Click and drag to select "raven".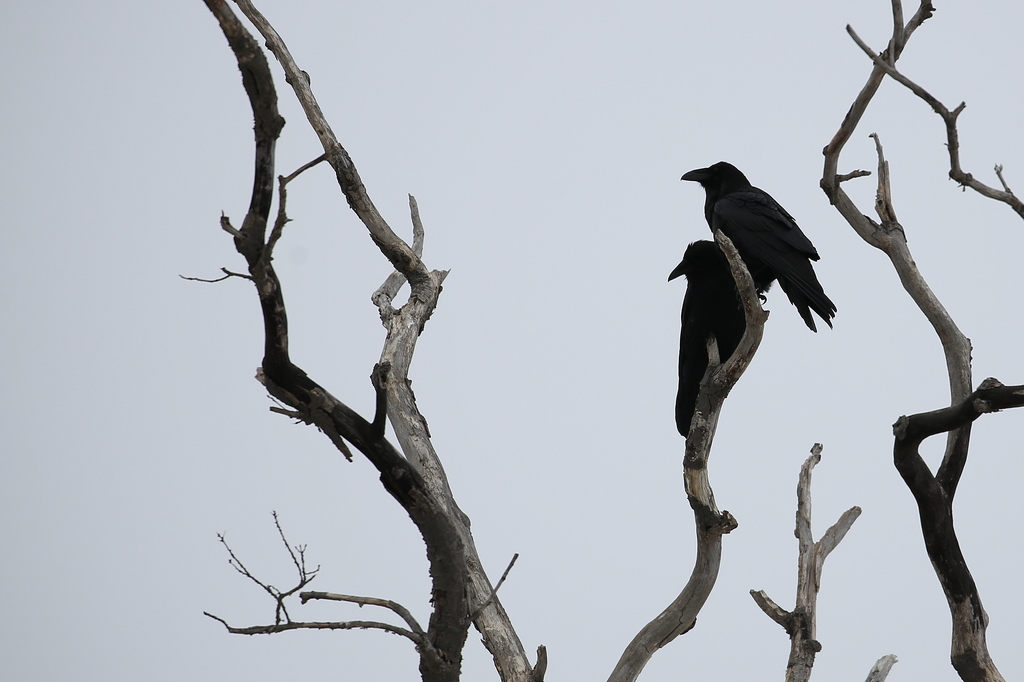
Selection: 661, 231, 754, 435.
